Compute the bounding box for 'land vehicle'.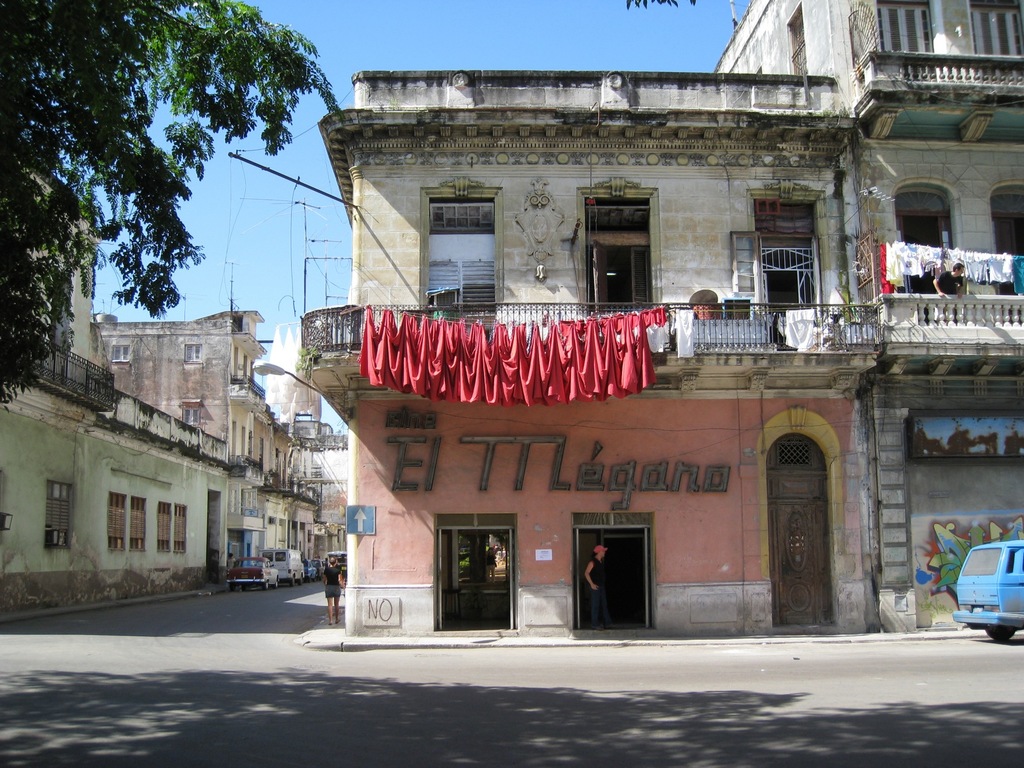
{"x1": 320, "y1": 559, "x2": 326, "y2": 575}.
